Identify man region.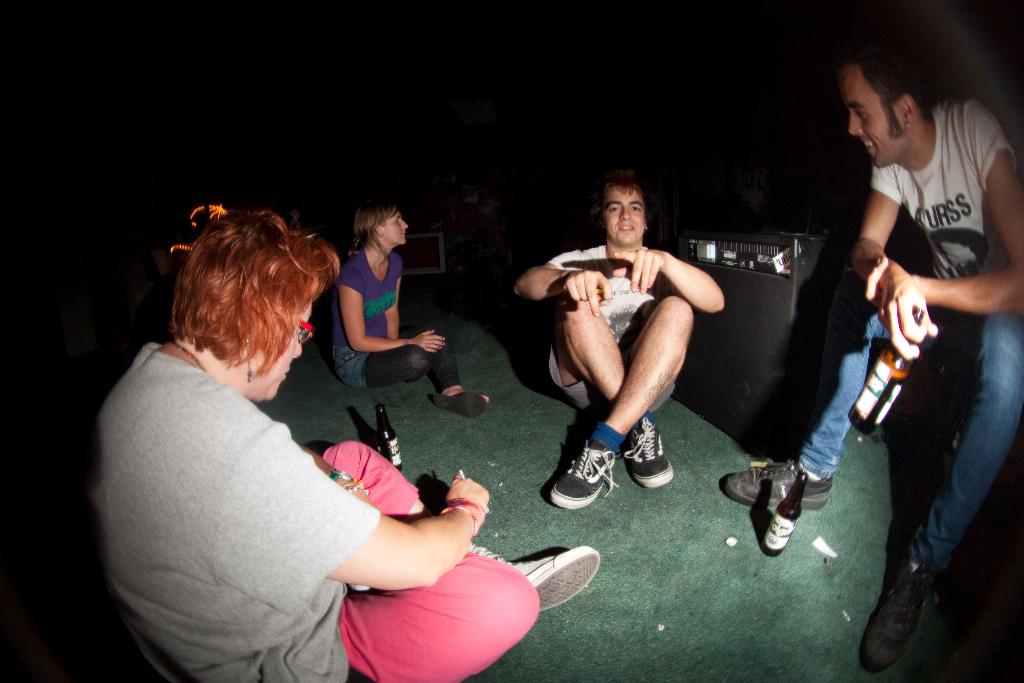
Region: [left=514, top=168, right=723, bottom=509].
